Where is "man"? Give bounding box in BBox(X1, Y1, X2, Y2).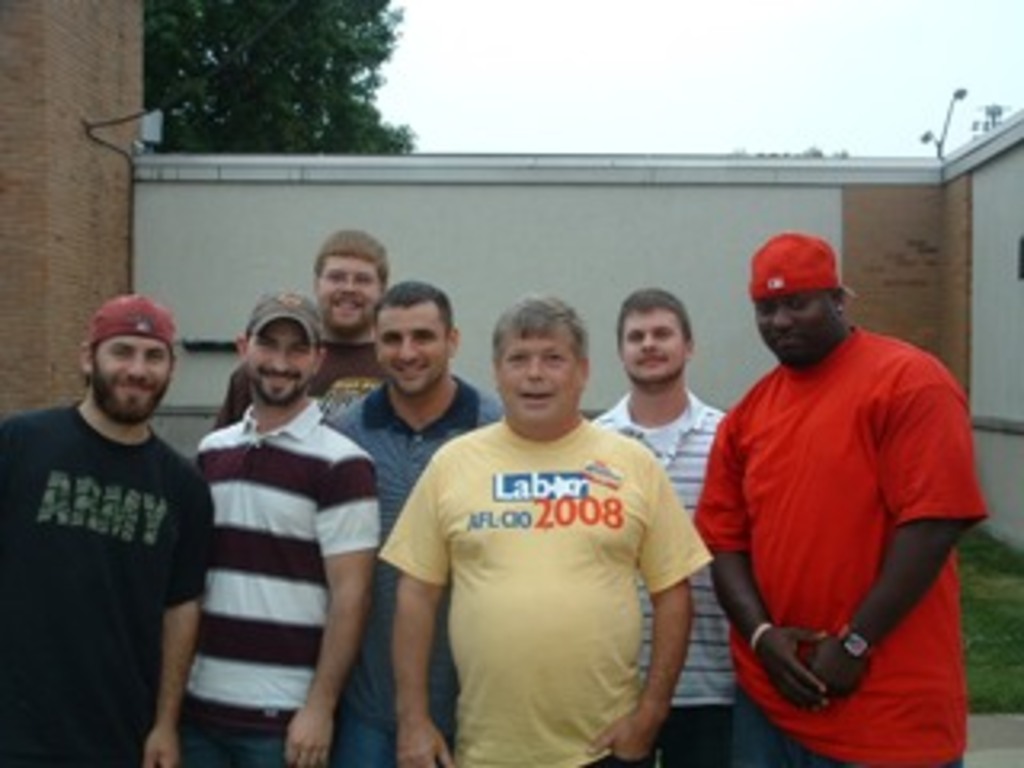
BBox(694, 234, 992, 765).
